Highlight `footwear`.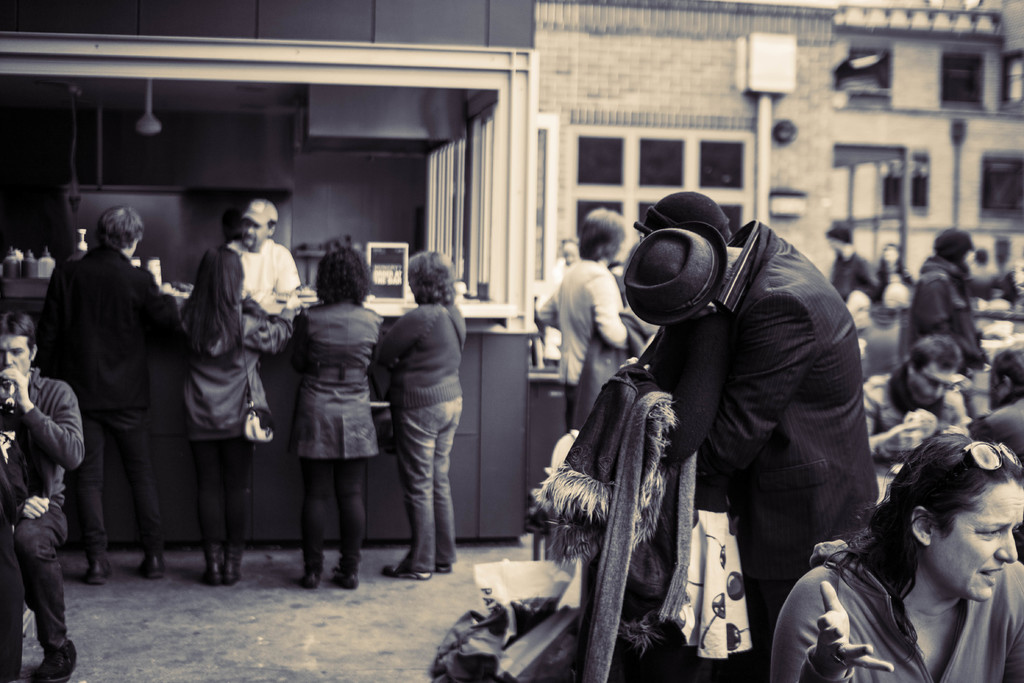
Highlighted region: l=294, t=573, r=317, b=589.
